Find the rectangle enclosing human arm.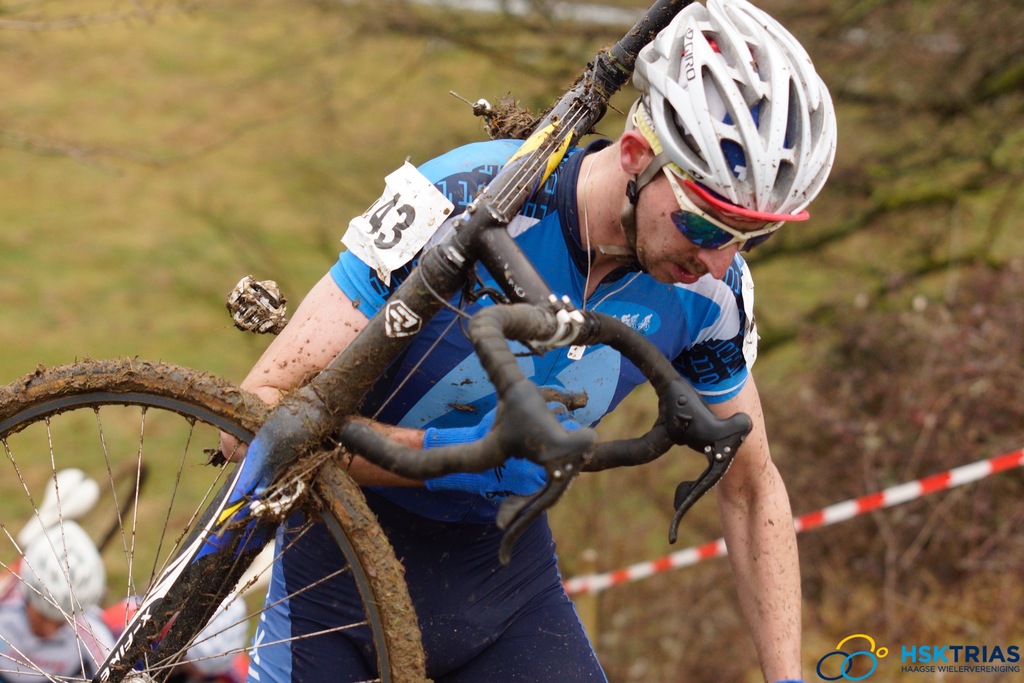
{"x1": 216, "y1": 154, "x2": 568, "y2": 496}.
